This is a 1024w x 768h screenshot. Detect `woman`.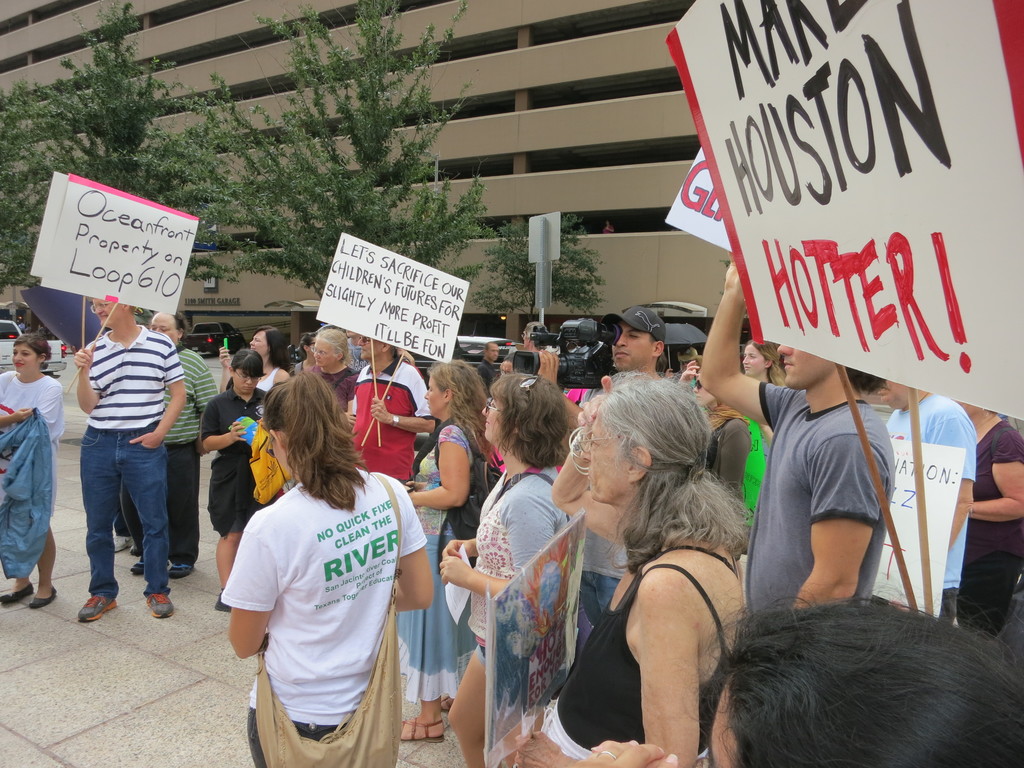
(left=201, top=346, right=272, bottom=611).
